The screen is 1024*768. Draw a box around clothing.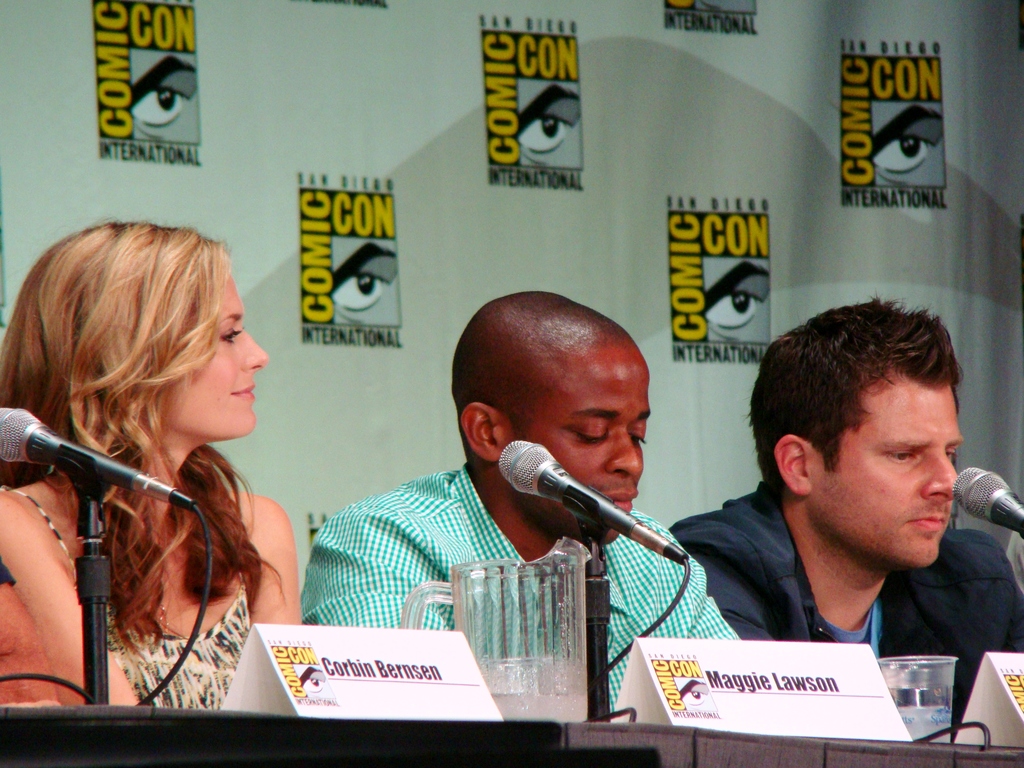
{"x1": 606, "y1": 458, "x2": 1023, "y2": 717}.
